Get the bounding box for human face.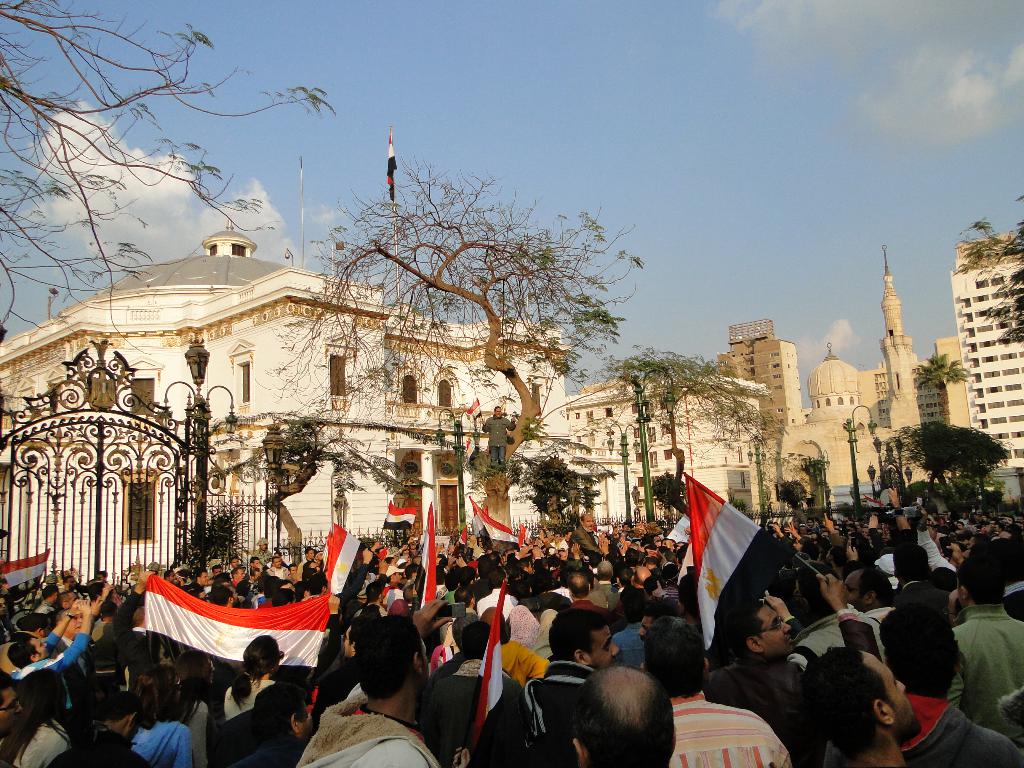
bbox=[0, 688, 21, 723].
